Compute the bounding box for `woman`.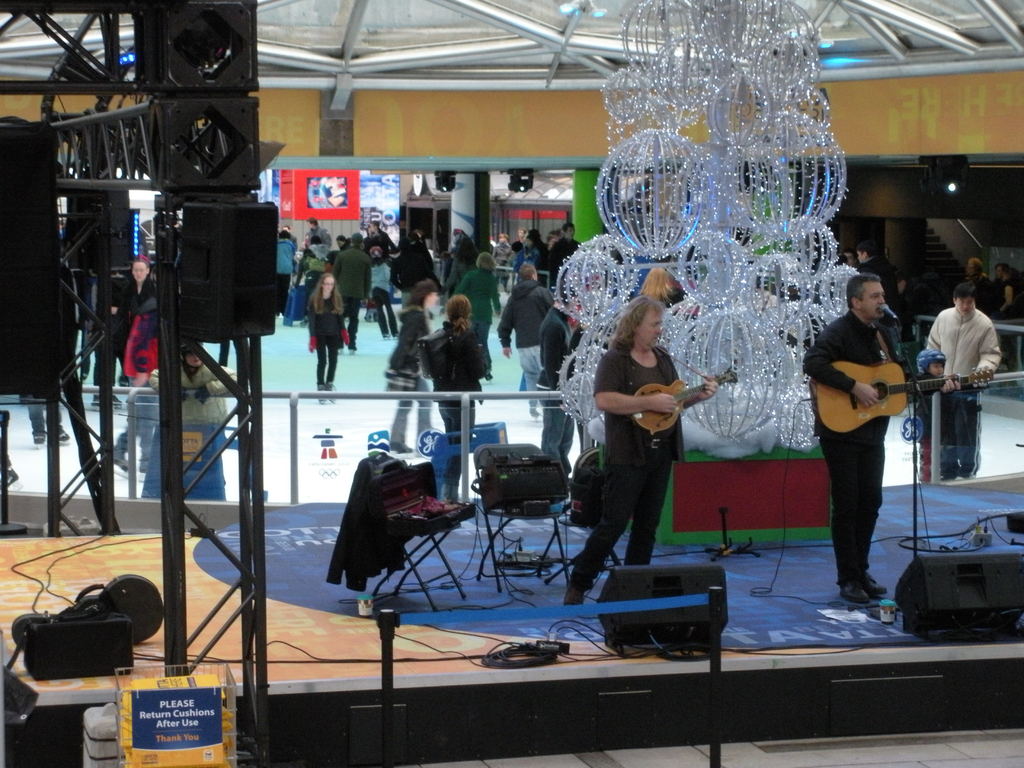
bbox(449, 253, 504, 383).
